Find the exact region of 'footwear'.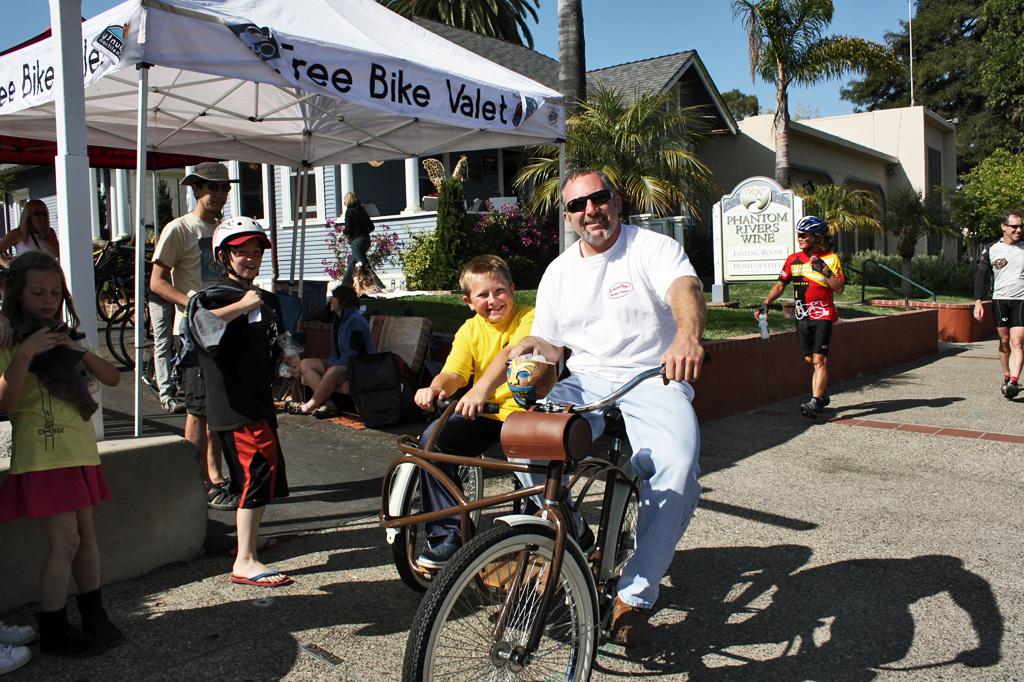
Exact region: select_region(1004, 384, 1021, 397).
